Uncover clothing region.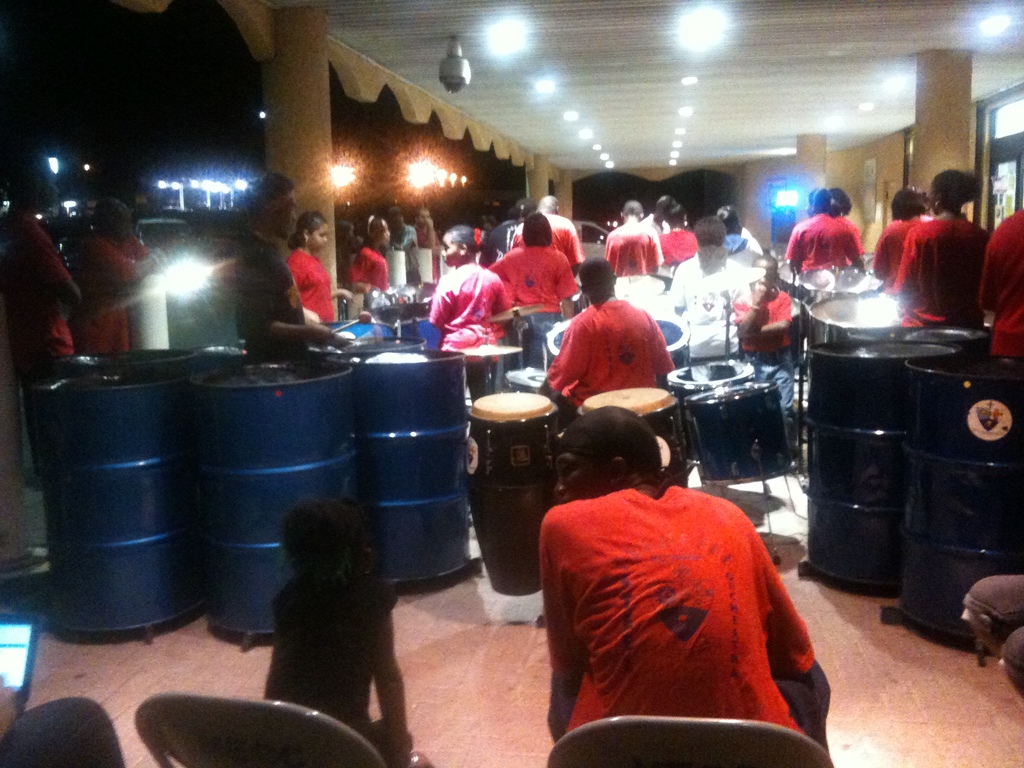
Uncovered: x1=966, y1=572, x2=1023, y2=692.
